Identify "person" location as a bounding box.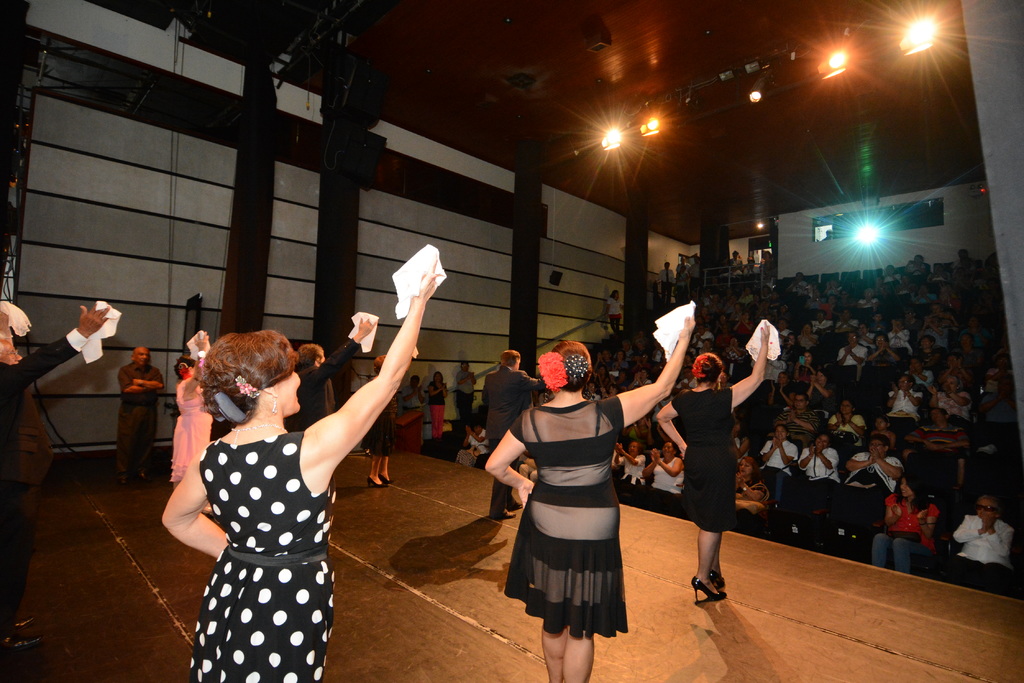
[x1=481, y1=303, x2=693, y2=673].
